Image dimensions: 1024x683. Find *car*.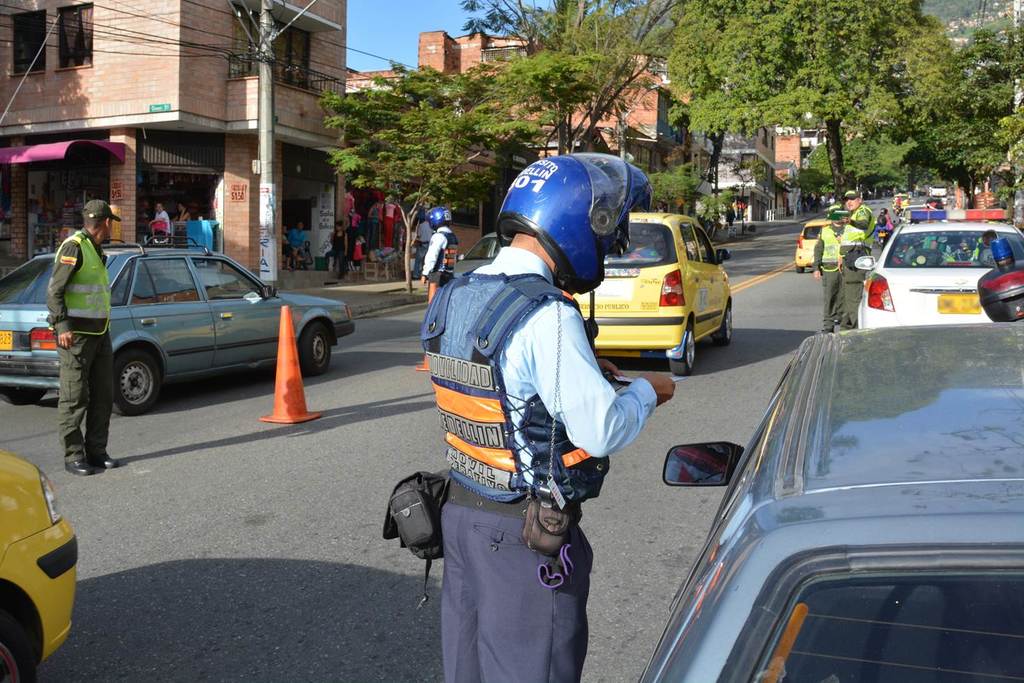
<box>795,217,831,274</box>.
